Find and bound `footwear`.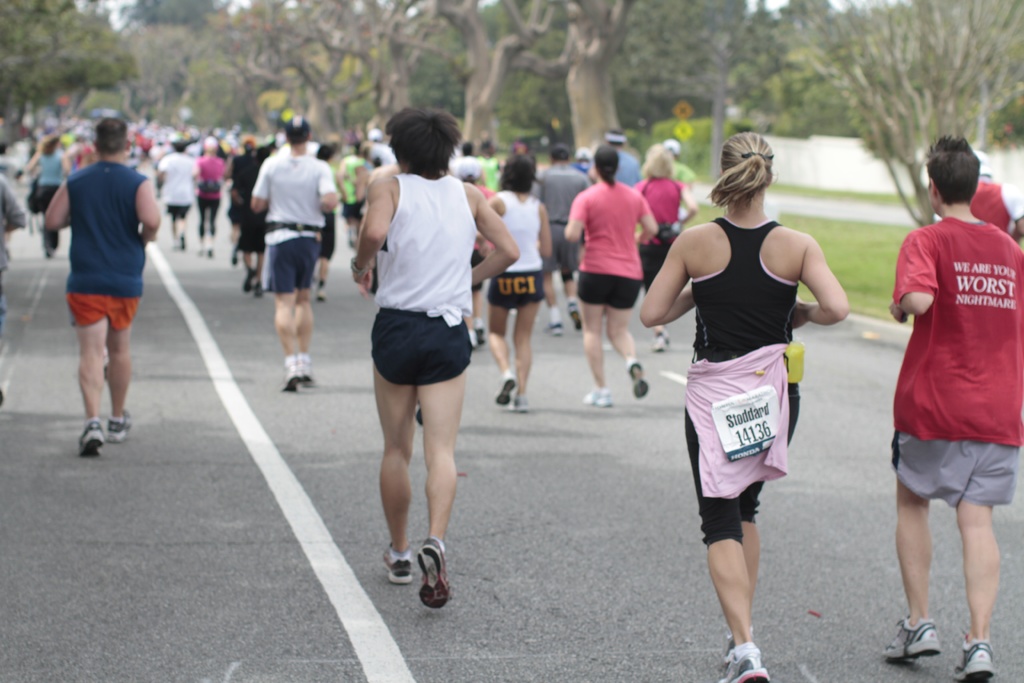
Bound: detection(626, 358, 651, 402).
